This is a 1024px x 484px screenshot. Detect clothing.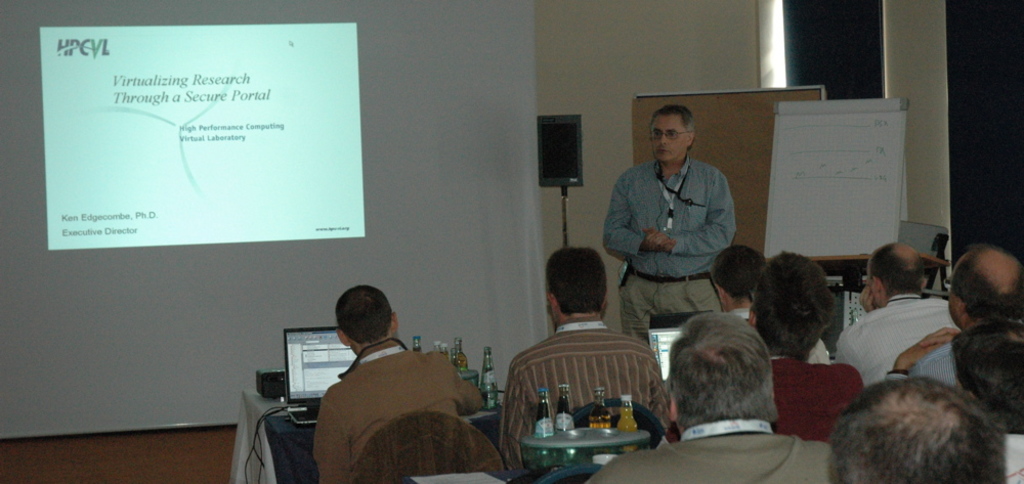
box(722, 307, 831, 360).
